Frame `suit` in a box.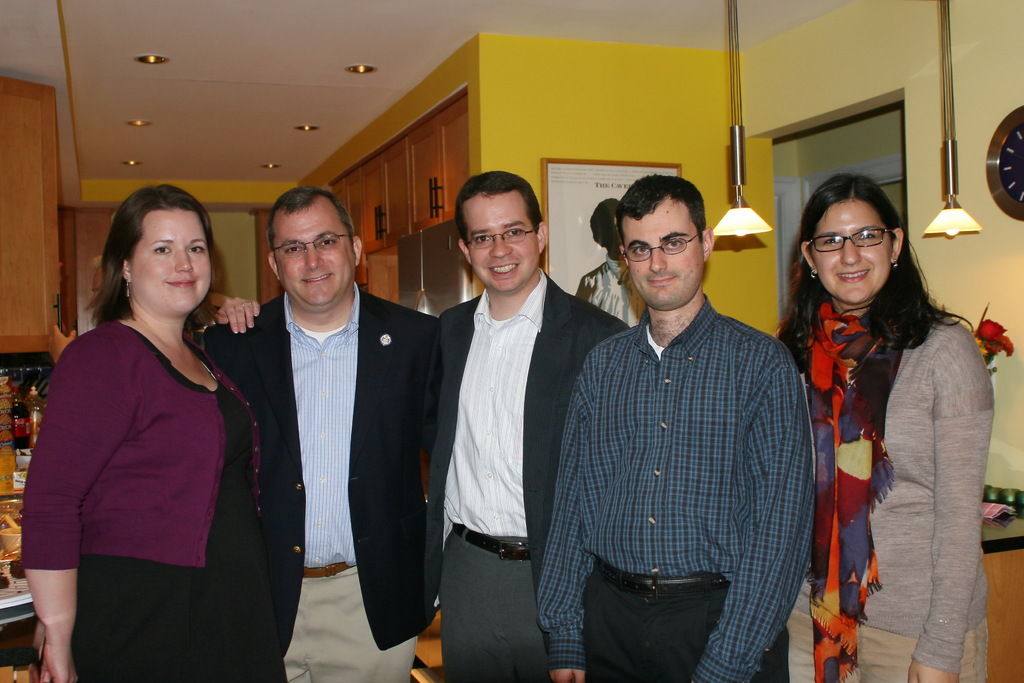
[left=424, top=270, right=631, bottom=682].
